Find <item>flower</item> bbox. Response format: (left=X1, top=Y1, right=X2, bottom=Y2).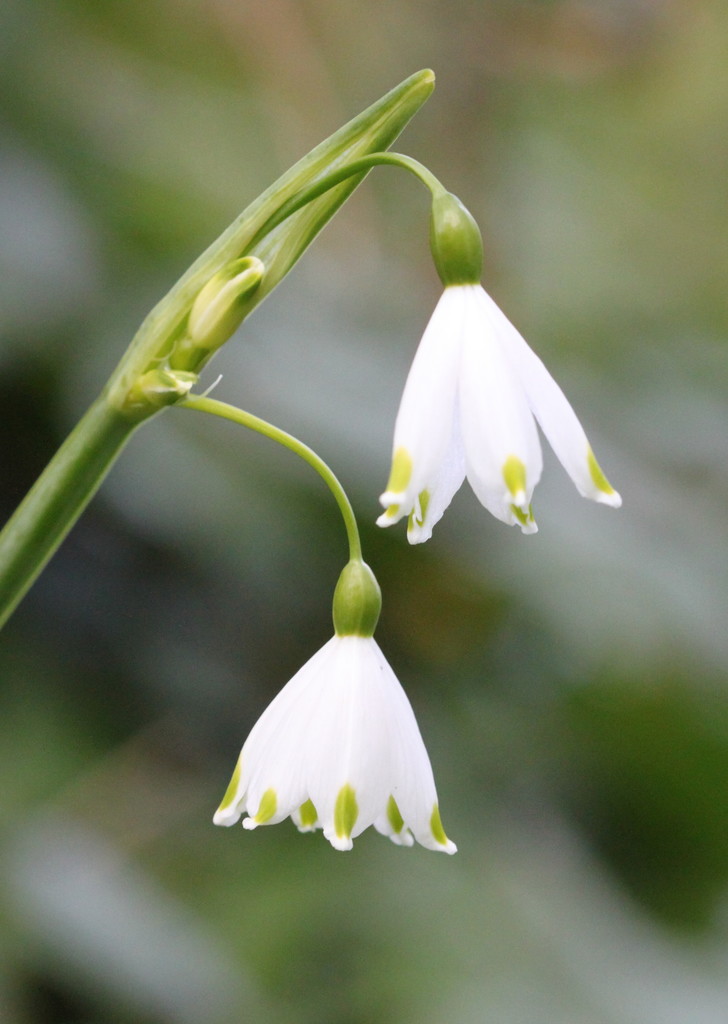
(left=216, top=576, right=472, bottom=869).
